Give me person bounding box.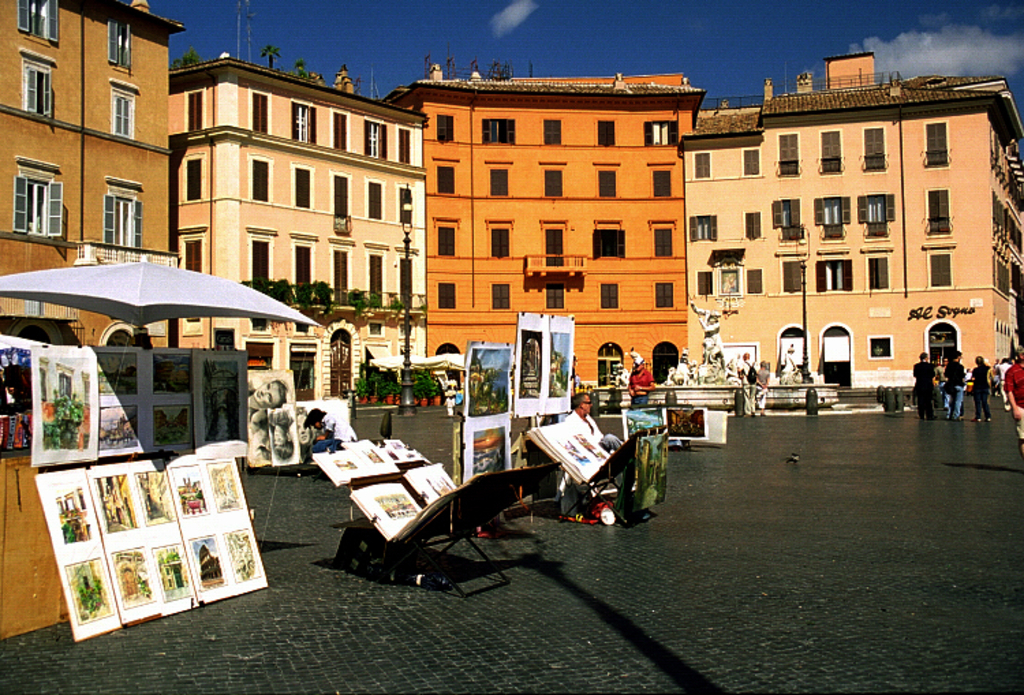
Rect(1004, 348, 1023, 438).
